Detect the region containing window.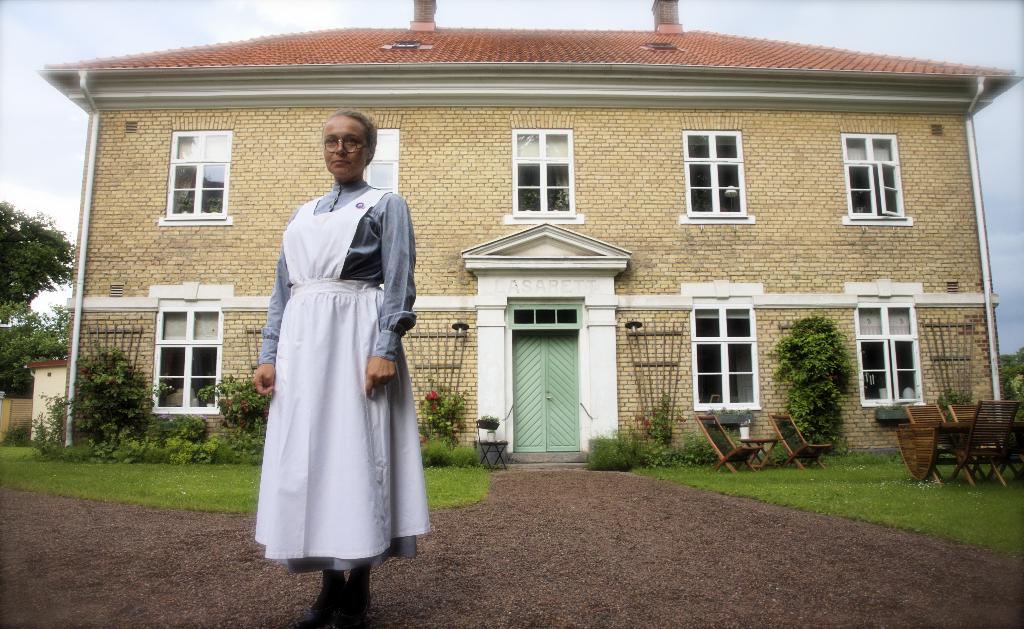
(680,124,748,218).
